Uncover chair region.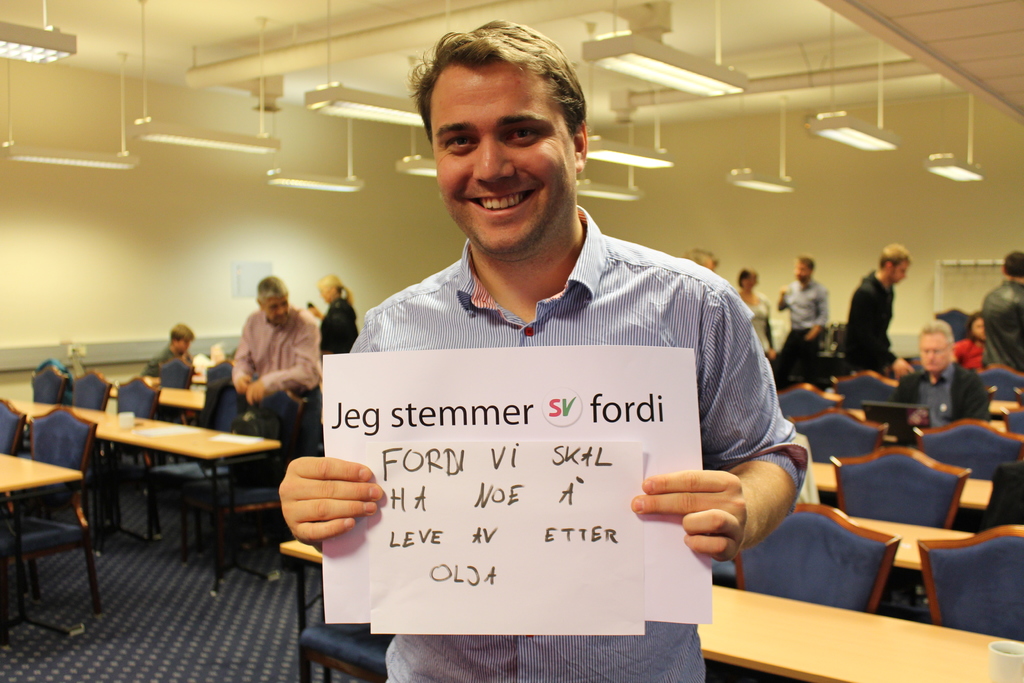
Uncovered: {"x1": 917, "y1": 416, "x2": 1023, "y2": 476}.
